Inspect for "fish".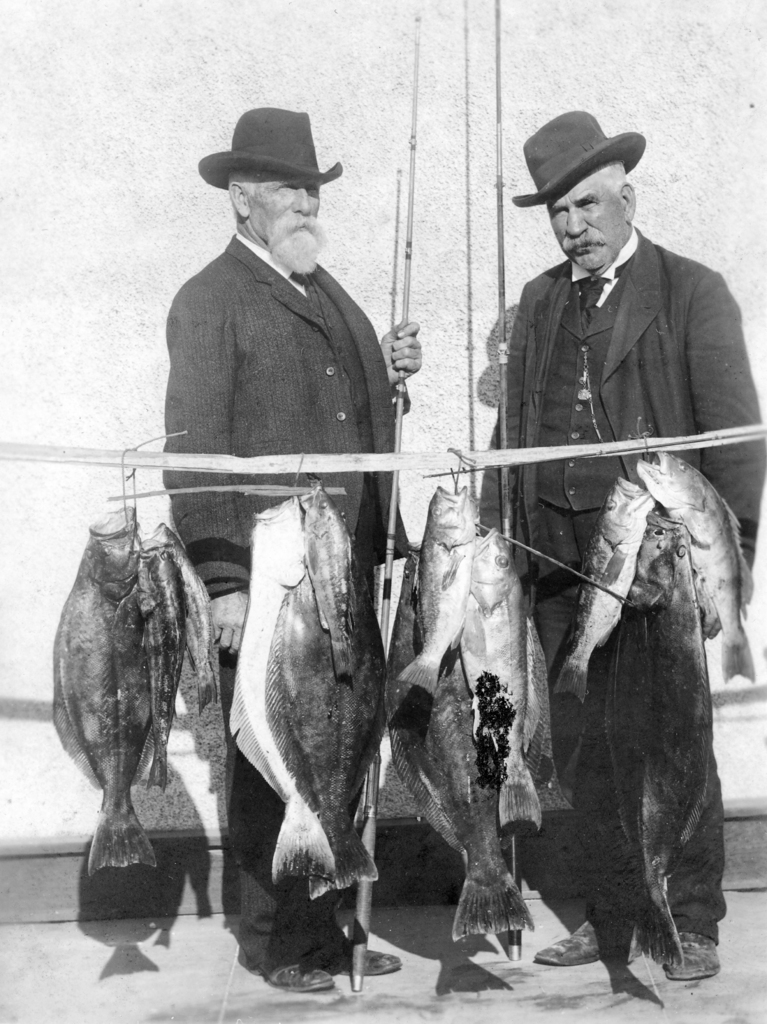
Inspection: BBox(404, 490, 471, 698).
